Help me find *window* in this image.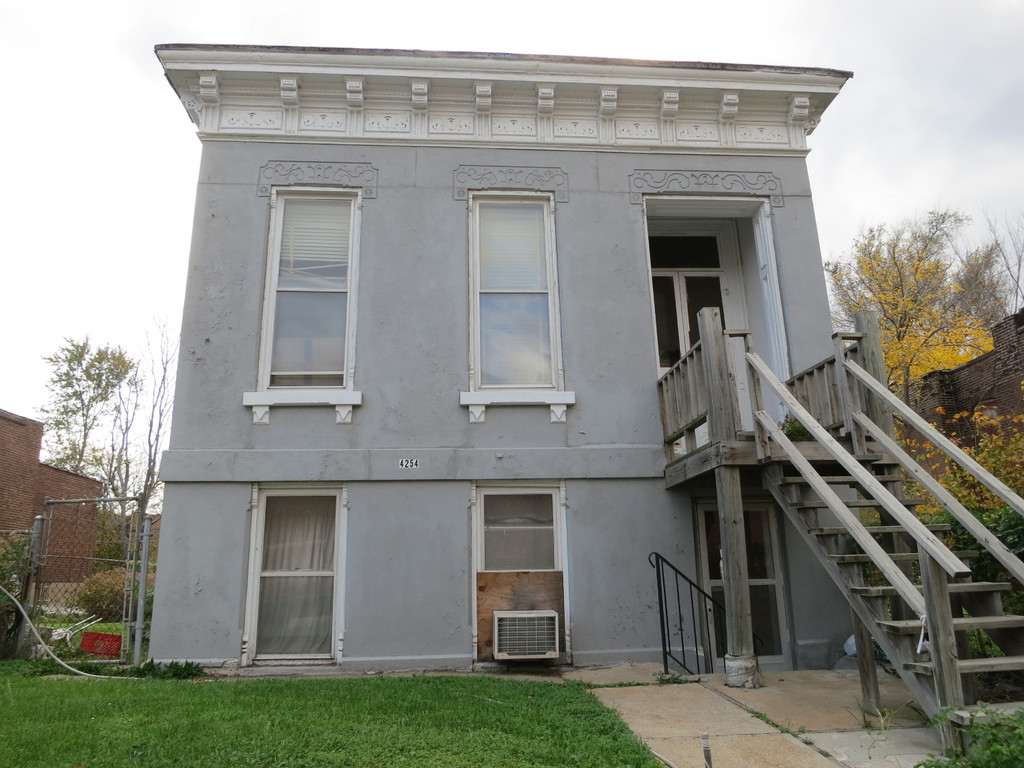
Found it: (468,481,582,666).
